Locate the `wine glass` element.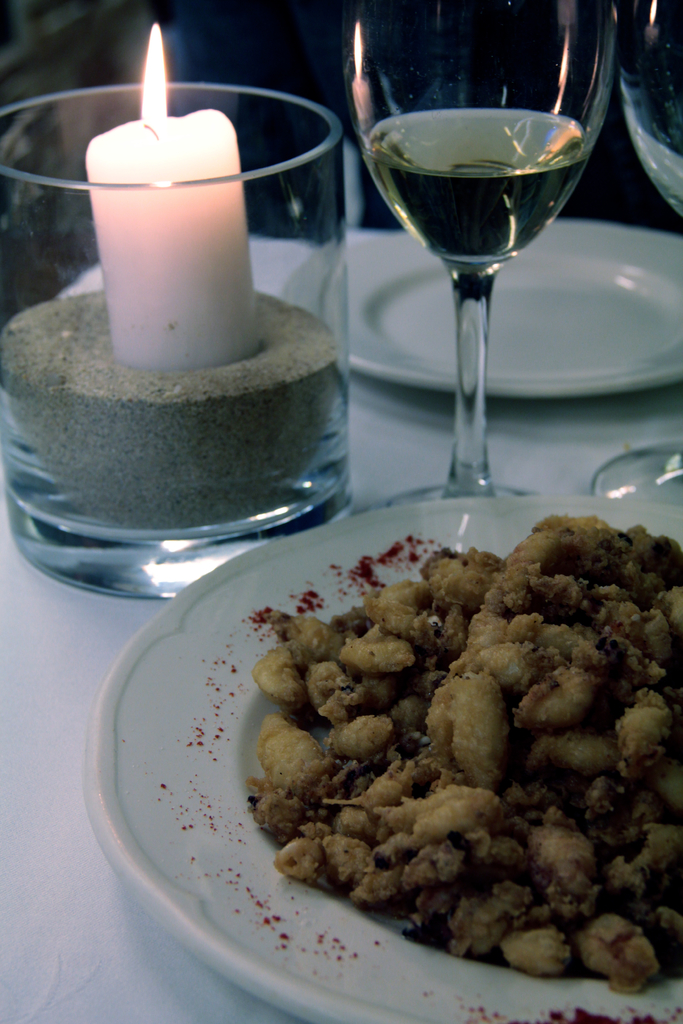
Element bbox: (left=334, top=1, right=616, bottom=517).
